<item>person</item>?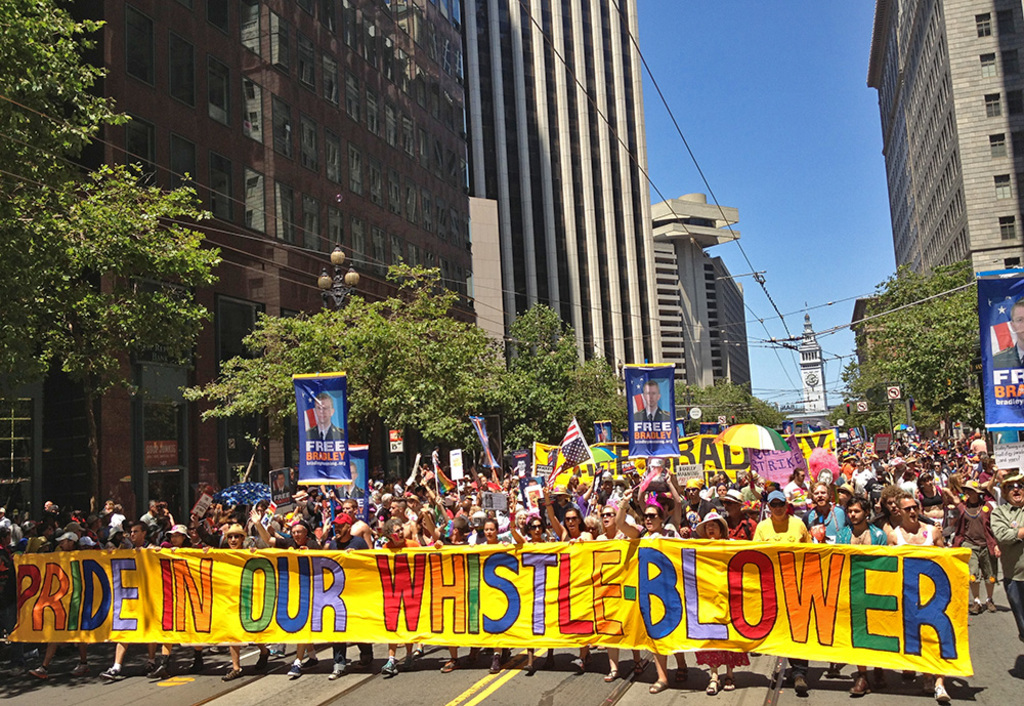
(322, 502, 384, 689)
